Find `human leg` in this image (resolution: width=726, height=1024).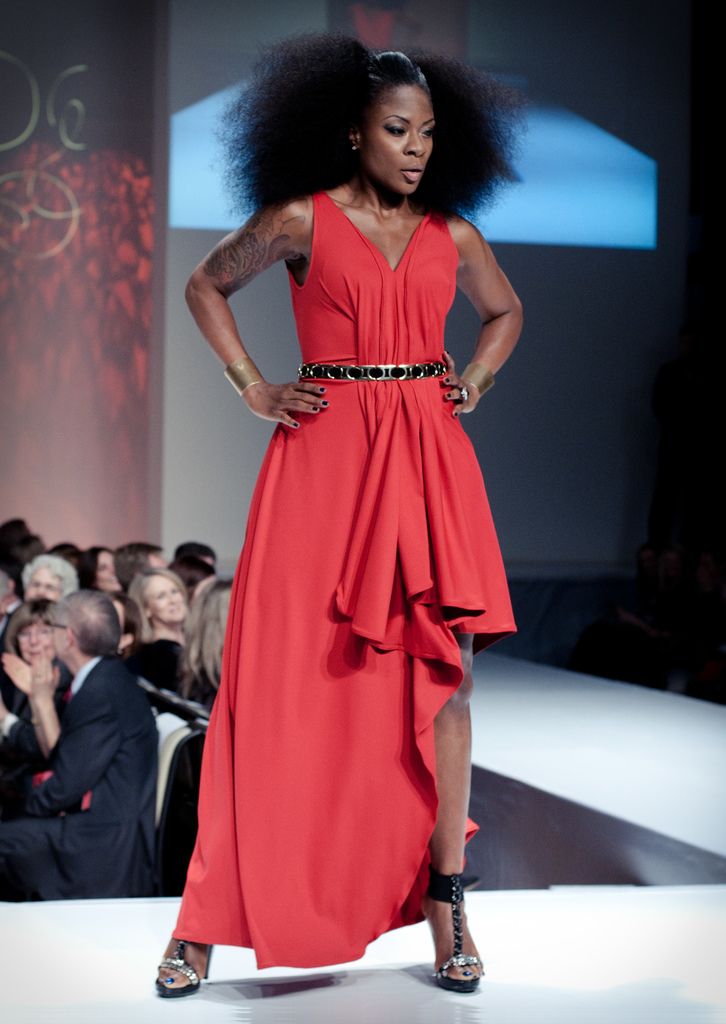
x1=156, y1=937, x2=206, y2=995.
